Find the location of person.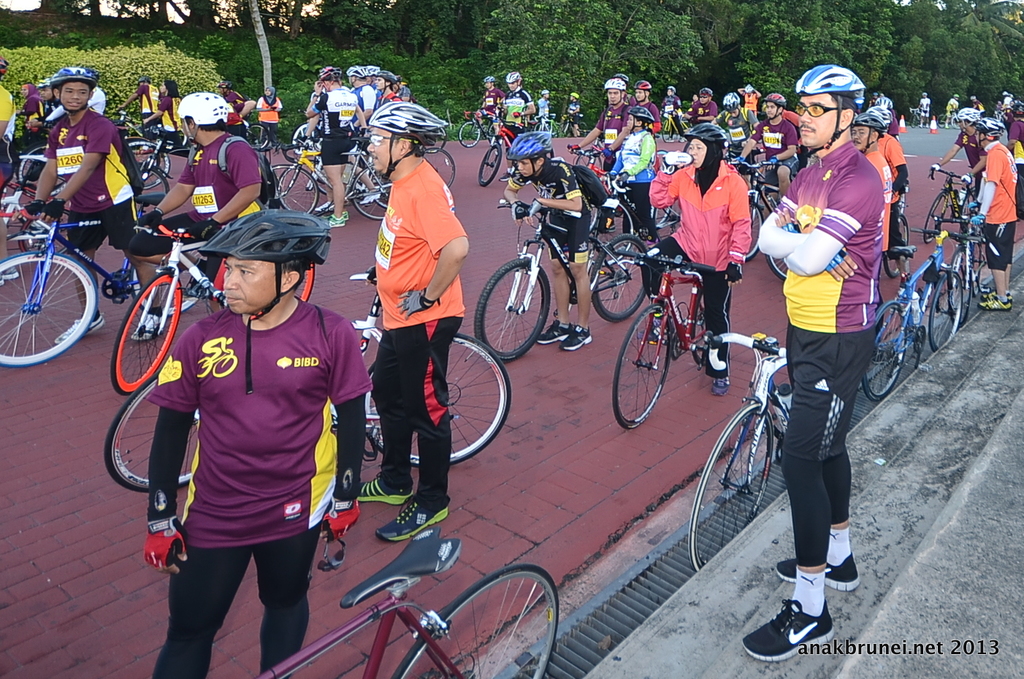
Location: l=711, t=91, r=758, b=182.
